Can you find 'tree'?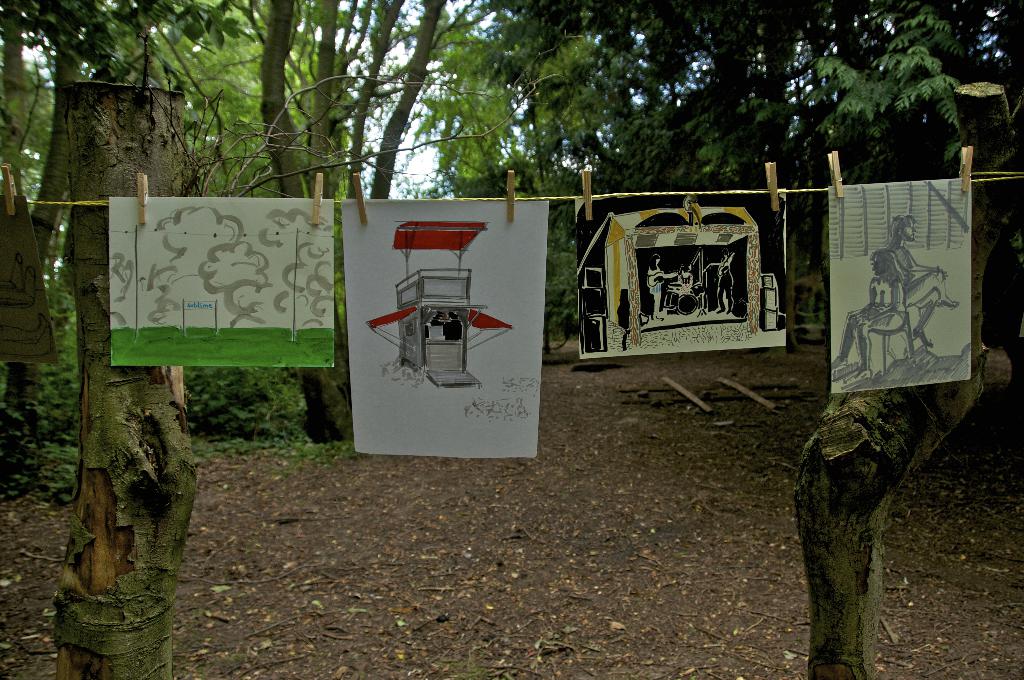
Yes, bounding box: 268:0:446:442.
